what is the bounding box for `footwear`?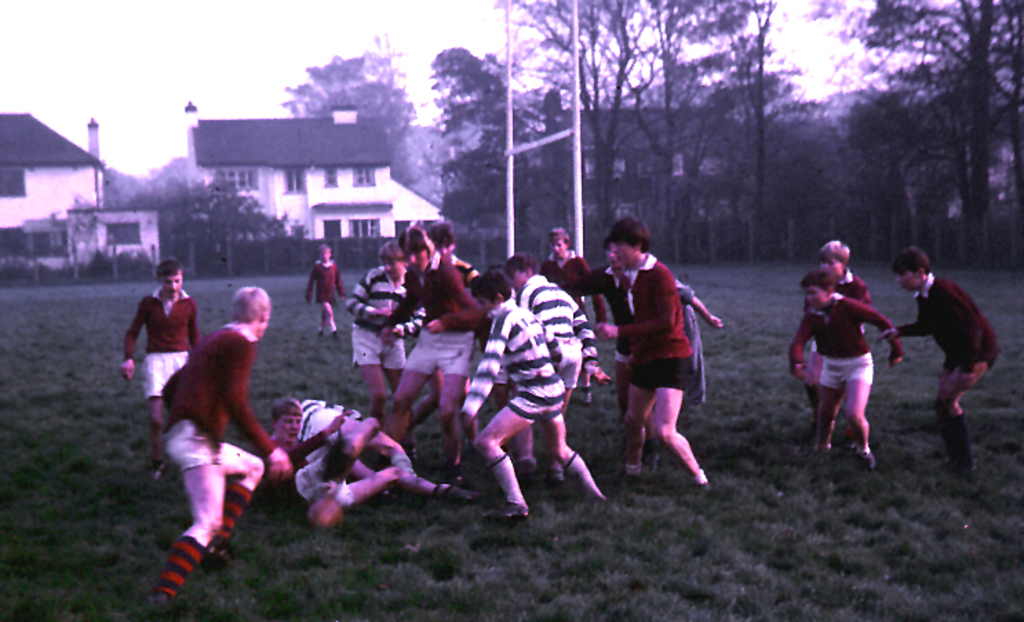
<bbox>583, 383, 594, 405</bbox>.
